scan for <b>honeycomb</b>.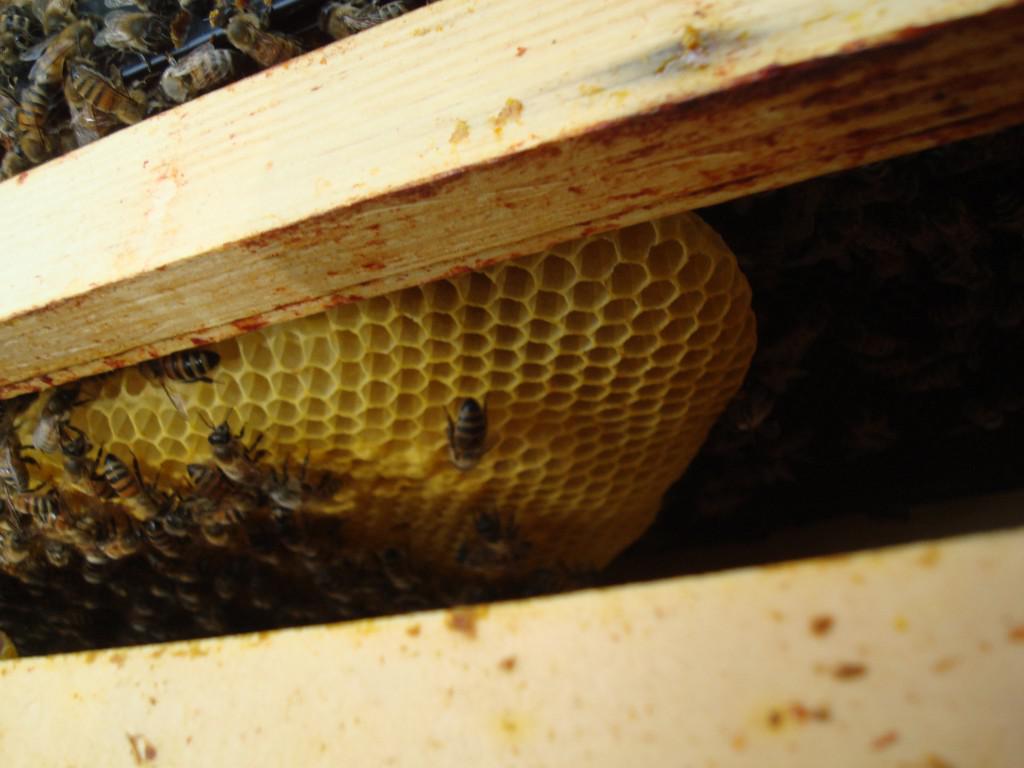
Scan result: 0/222/769/585.
